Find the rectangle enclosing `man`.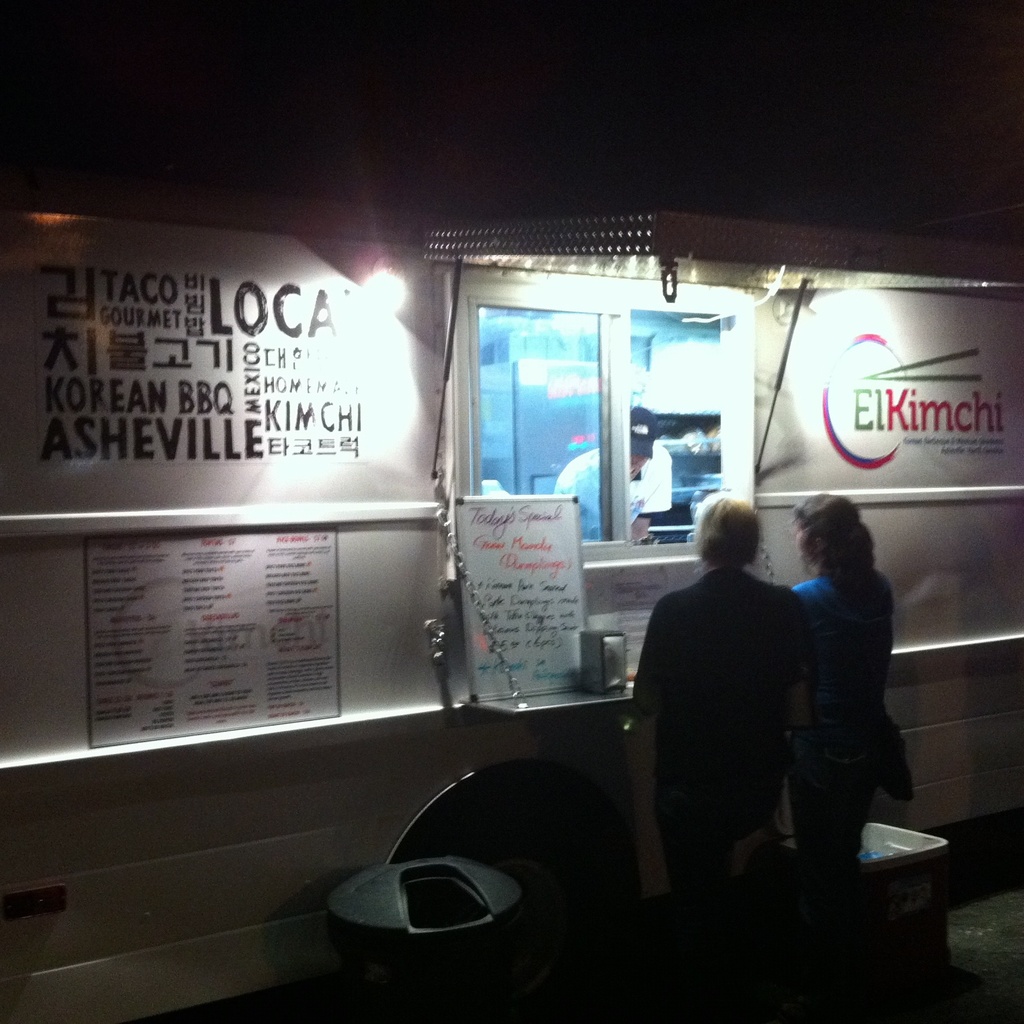
[552, 403, 676, 540].
